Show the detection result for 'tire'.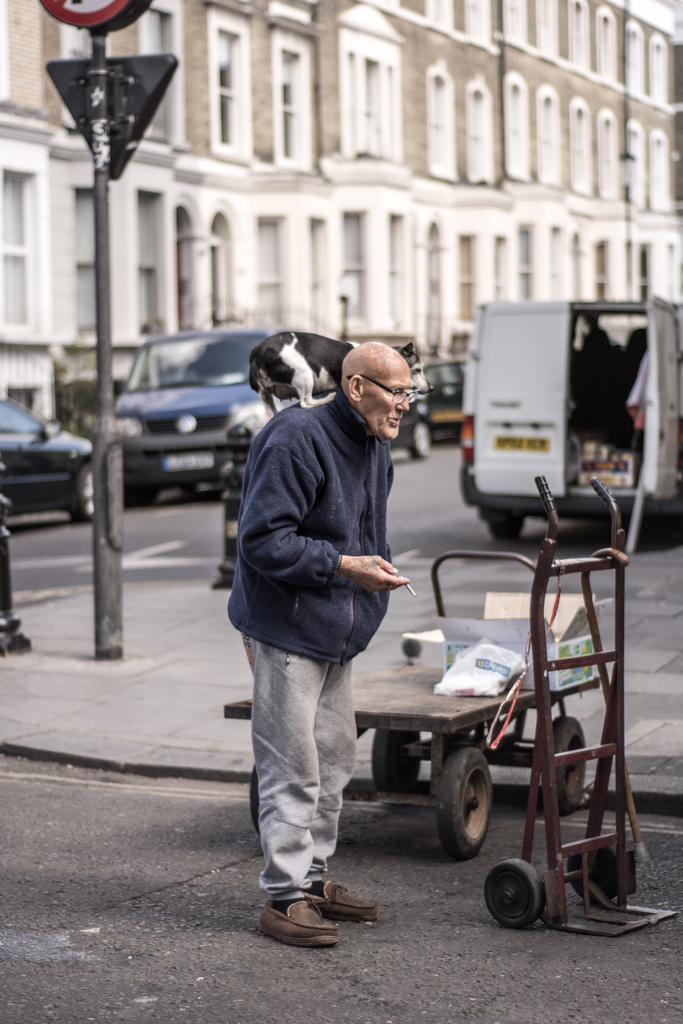
bbox=[408, 424, 429, 460].
